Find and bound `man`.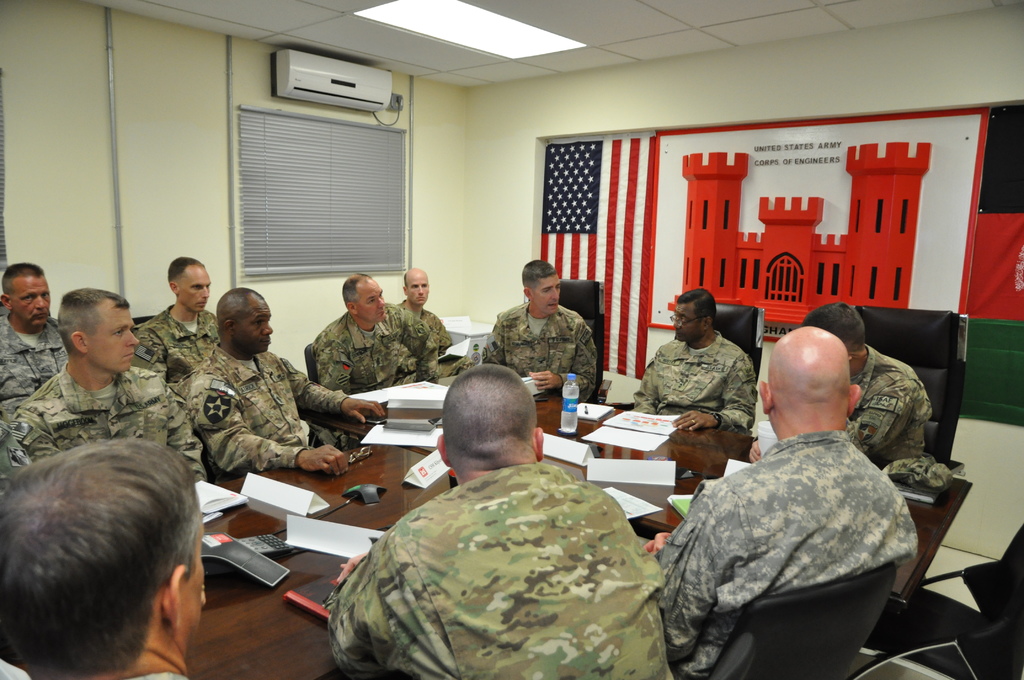
Bound: <box>134,255,223,384</box>.
